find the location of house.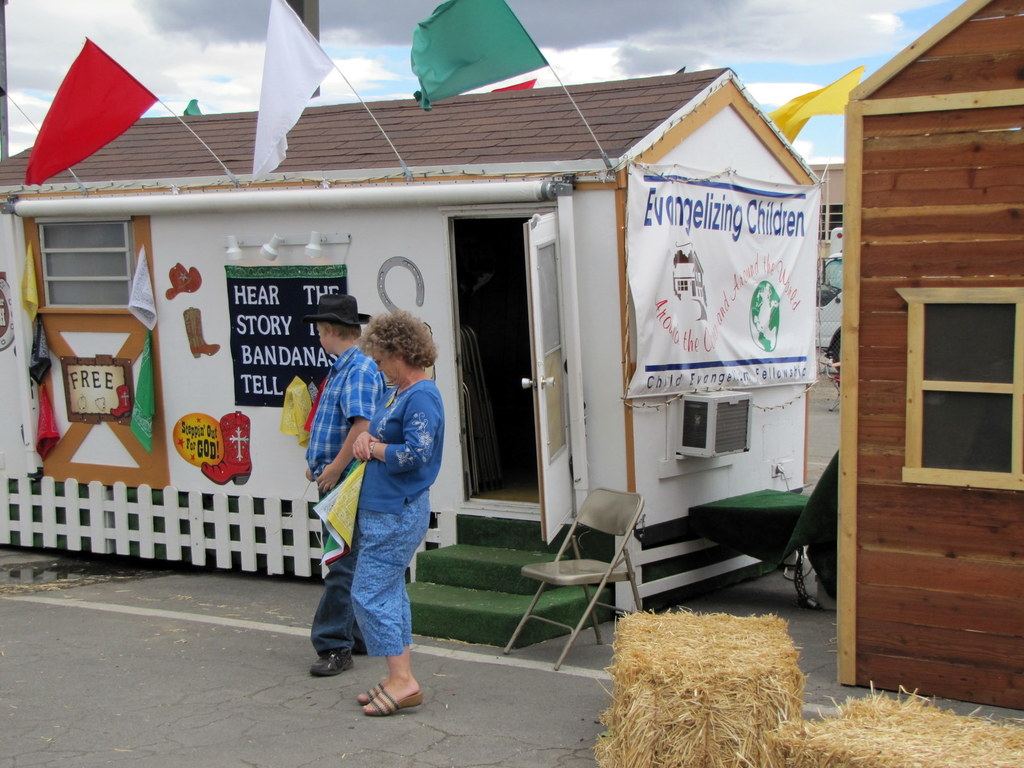
Location: 838:0:1023:712.
